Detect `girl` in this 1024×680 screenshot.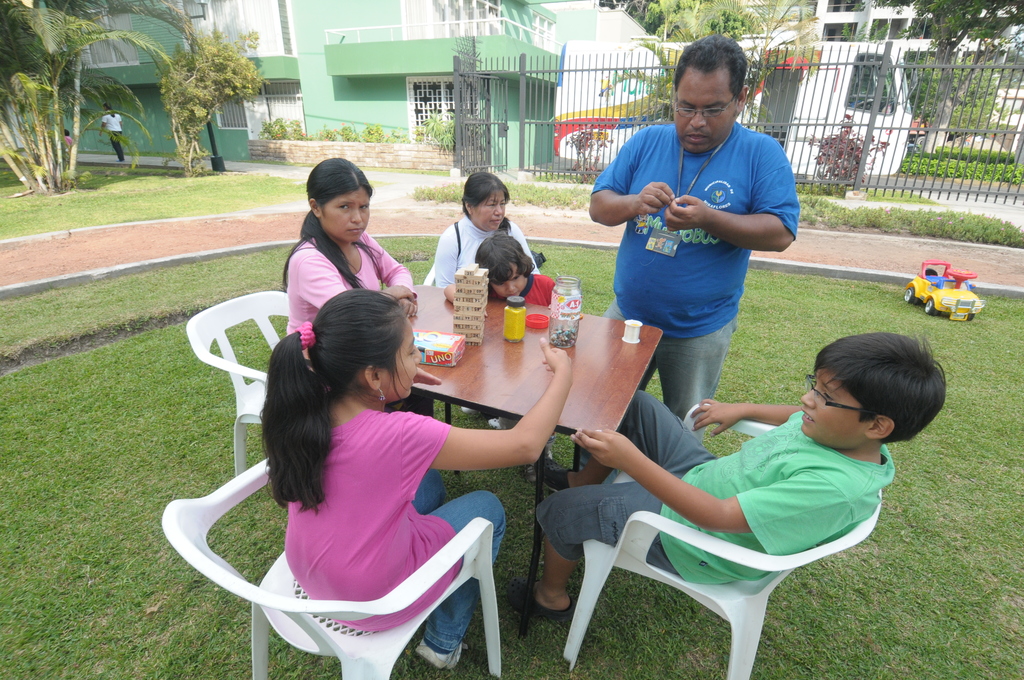
Detection: <region>262, 291, 573, 670</region>.
